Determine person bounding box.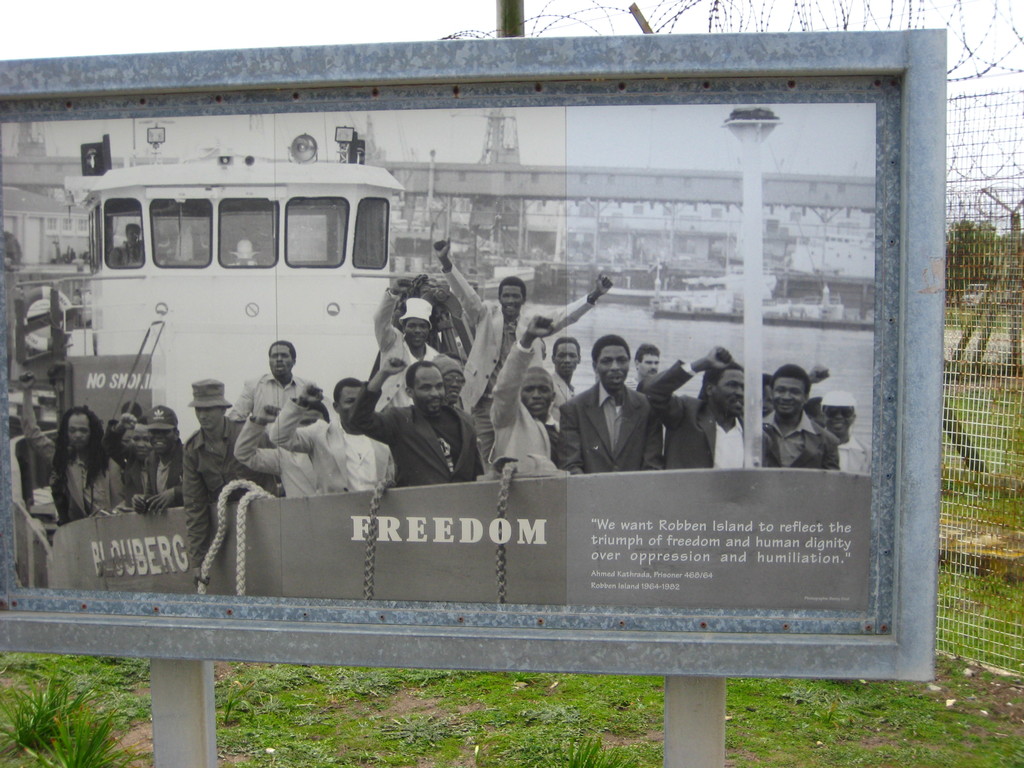
Determined: detection(488, 312, 569, 480).
